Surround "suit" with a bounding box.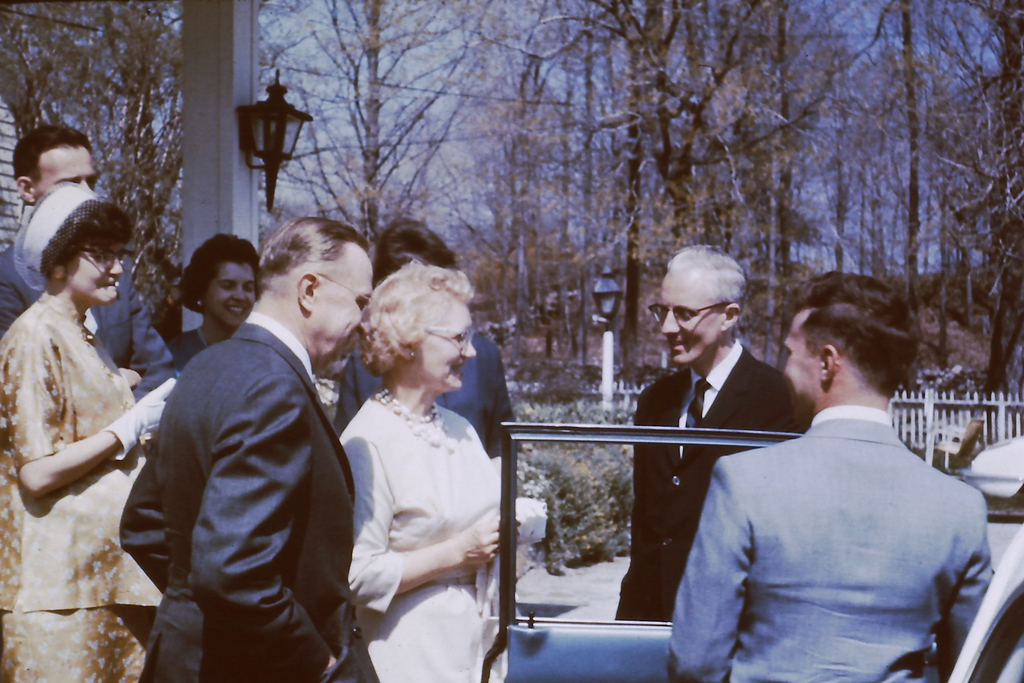
[111, 231, 356, 682].
